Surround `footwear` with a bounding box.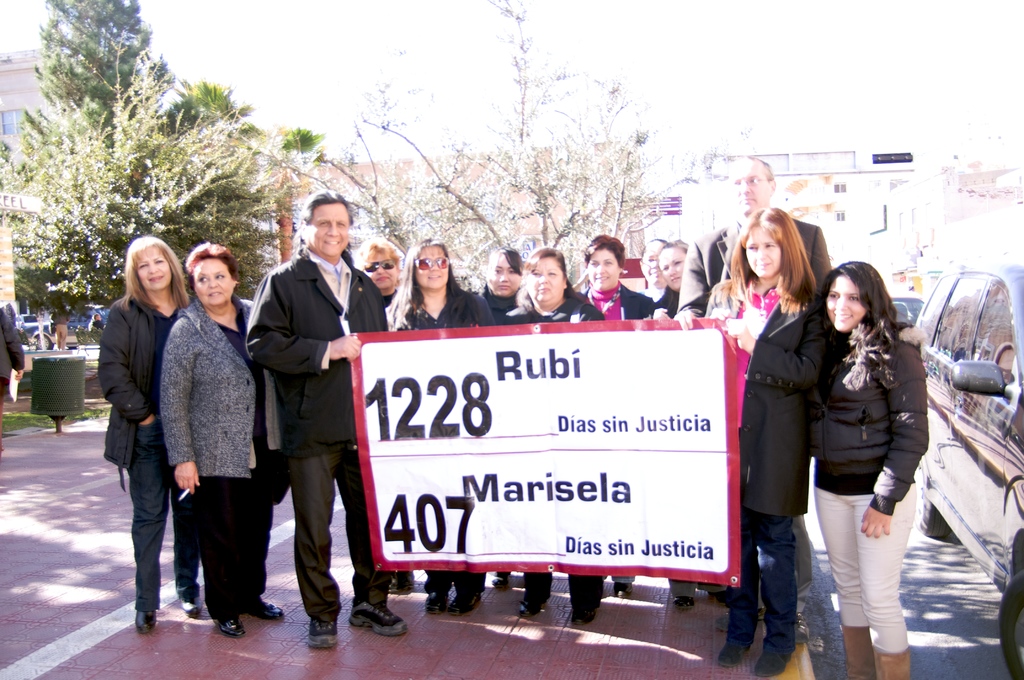
x1=751, y1=647, x2=795, y2=676.
